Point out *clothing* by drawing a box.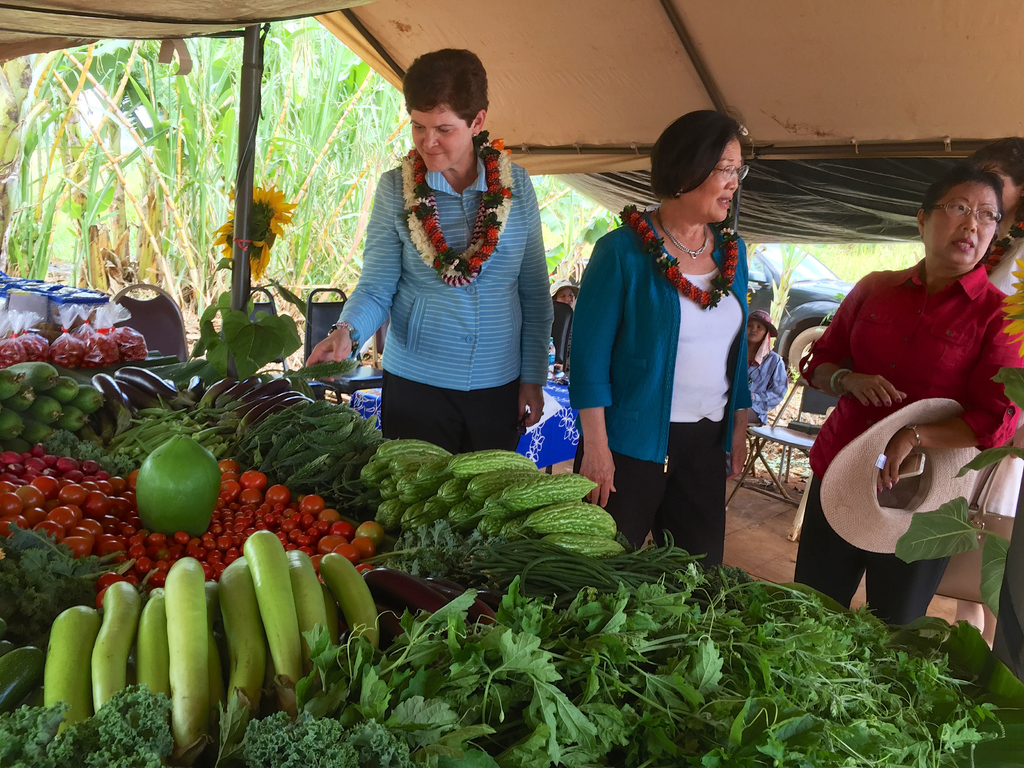
[left=555, top=301, right=583, bottom=372].
